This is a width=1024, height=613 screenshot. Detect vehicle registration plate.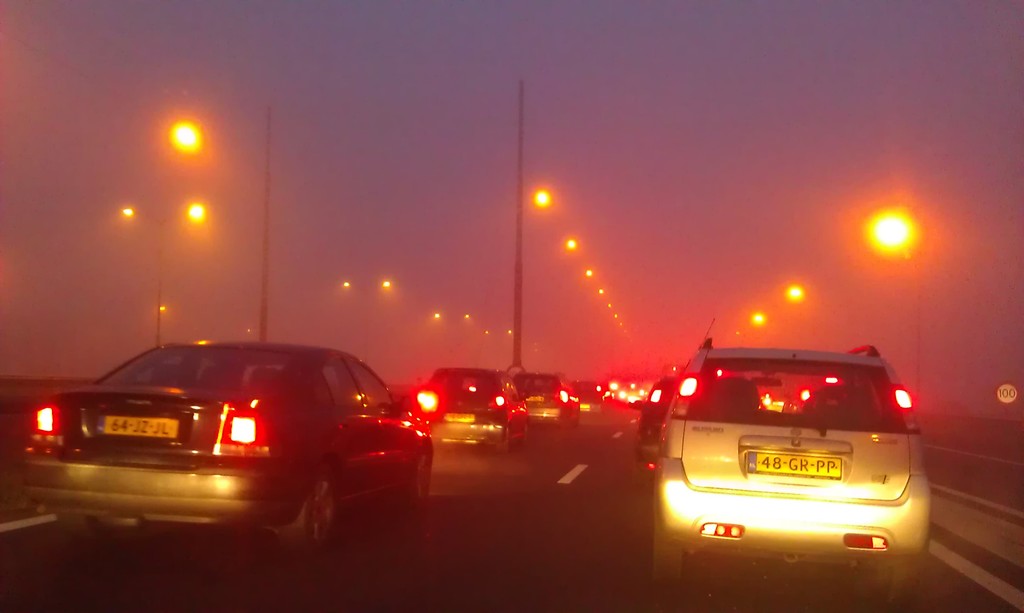
bbox=(746, 452, 841, 482).
